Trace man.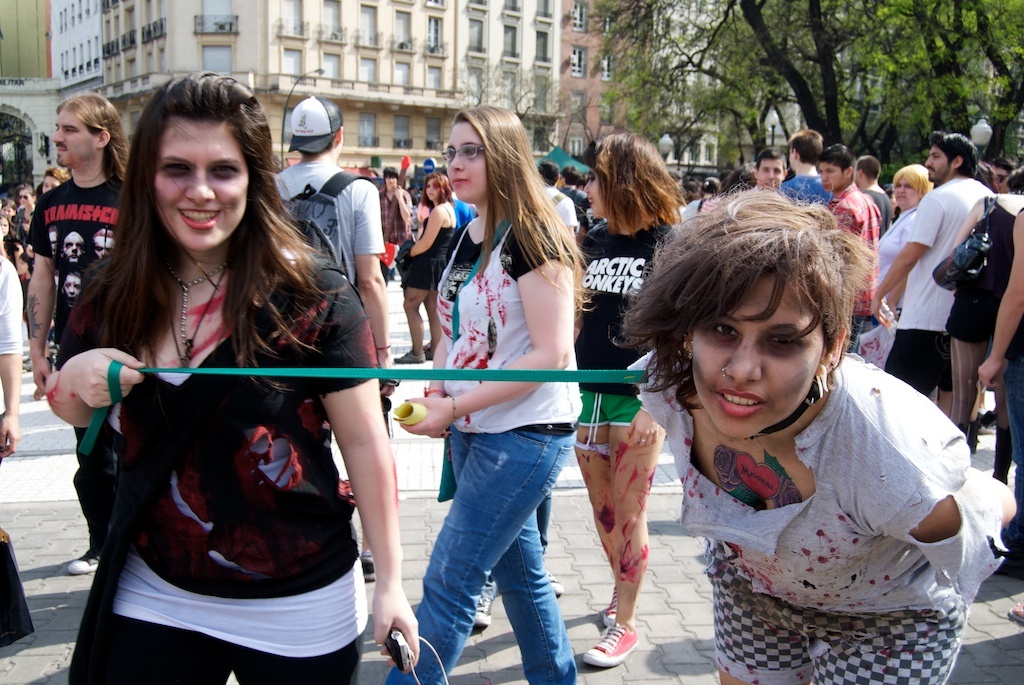
Traced to l=535, t=160, r=579, b=260.
